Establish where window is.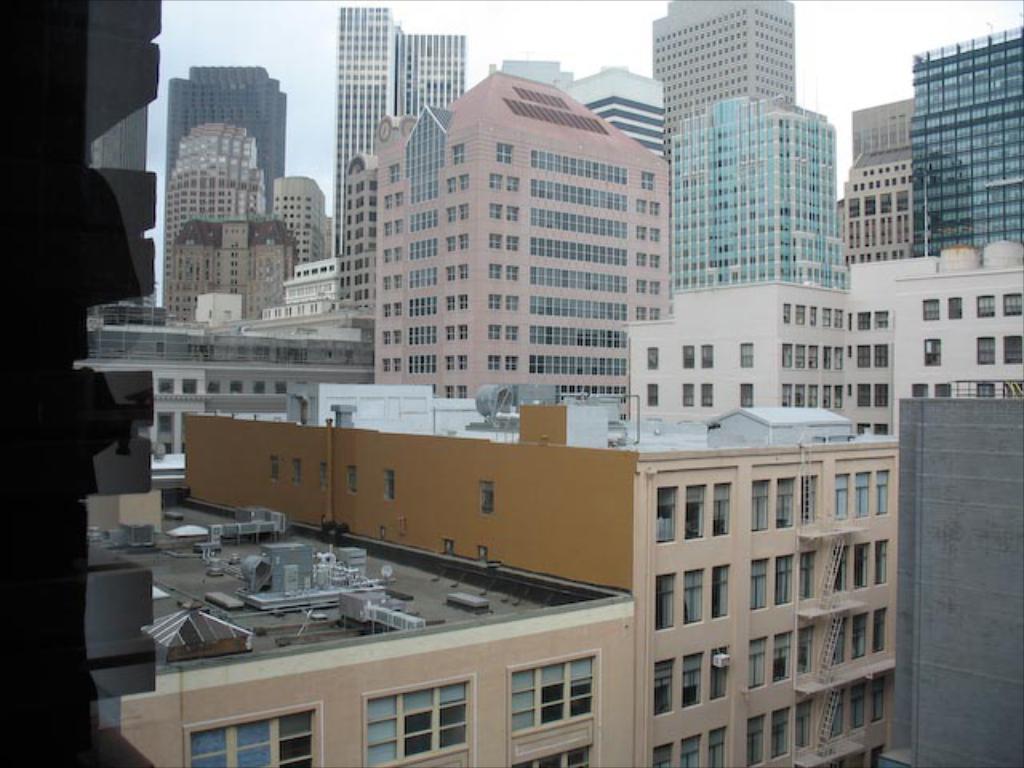
Established at (490, 173, 518, 190).
